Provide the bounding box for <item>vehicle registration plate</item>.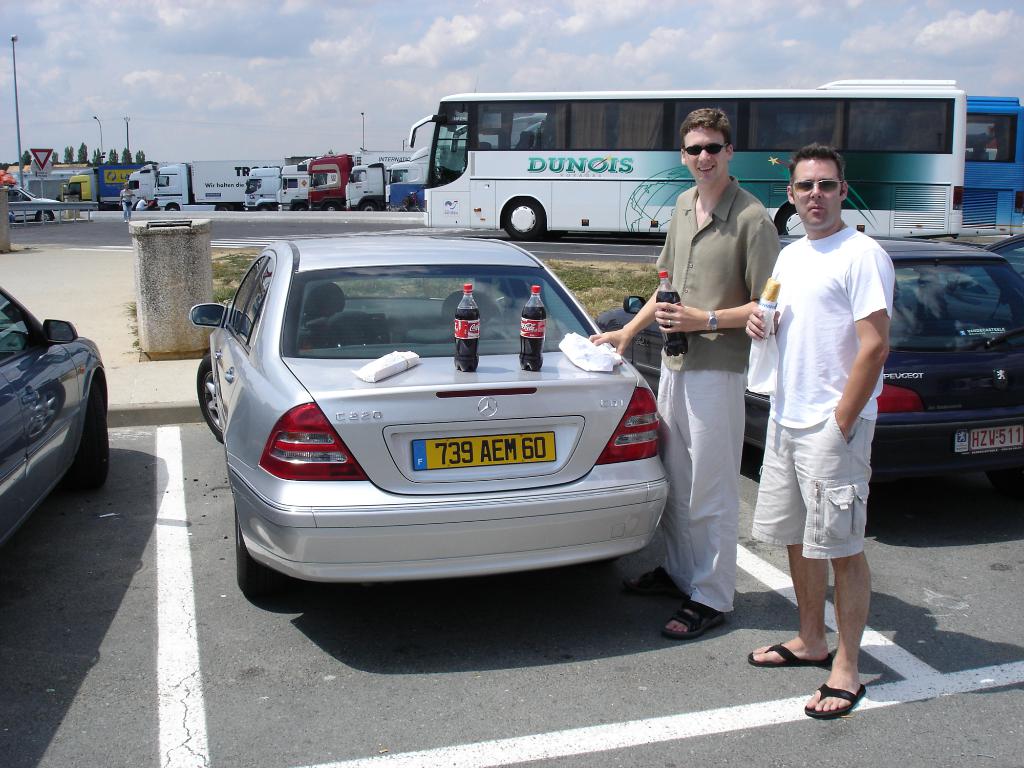
(971,428,1023,455).
